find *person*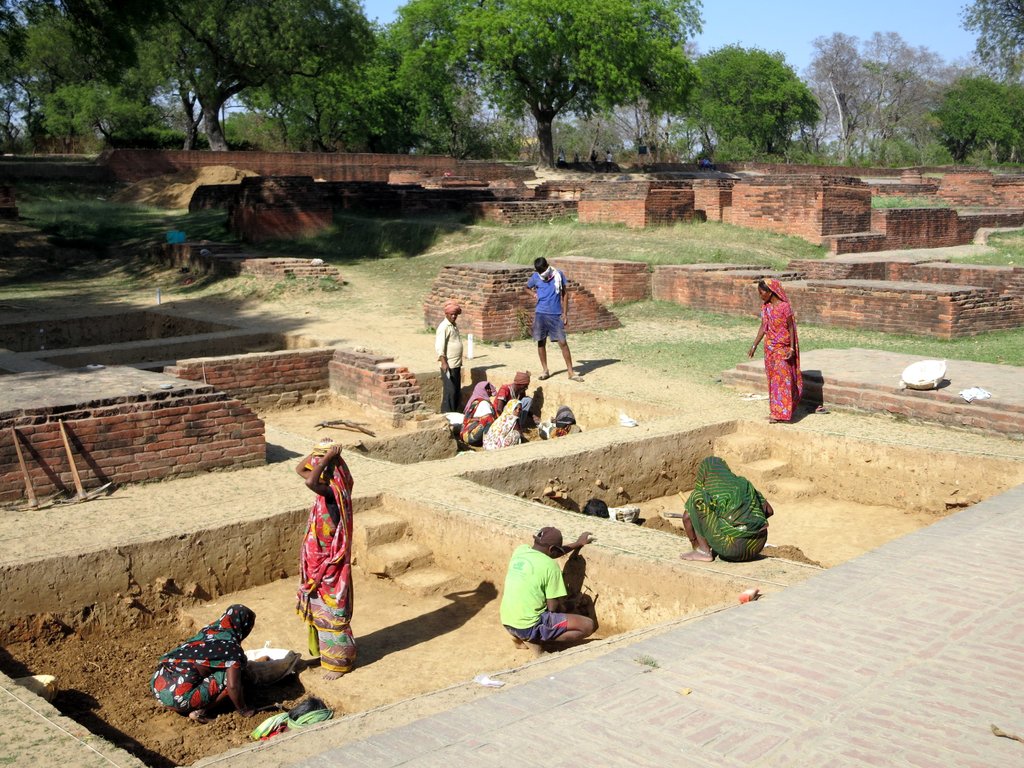
box=[494, 372, 532, 408]
